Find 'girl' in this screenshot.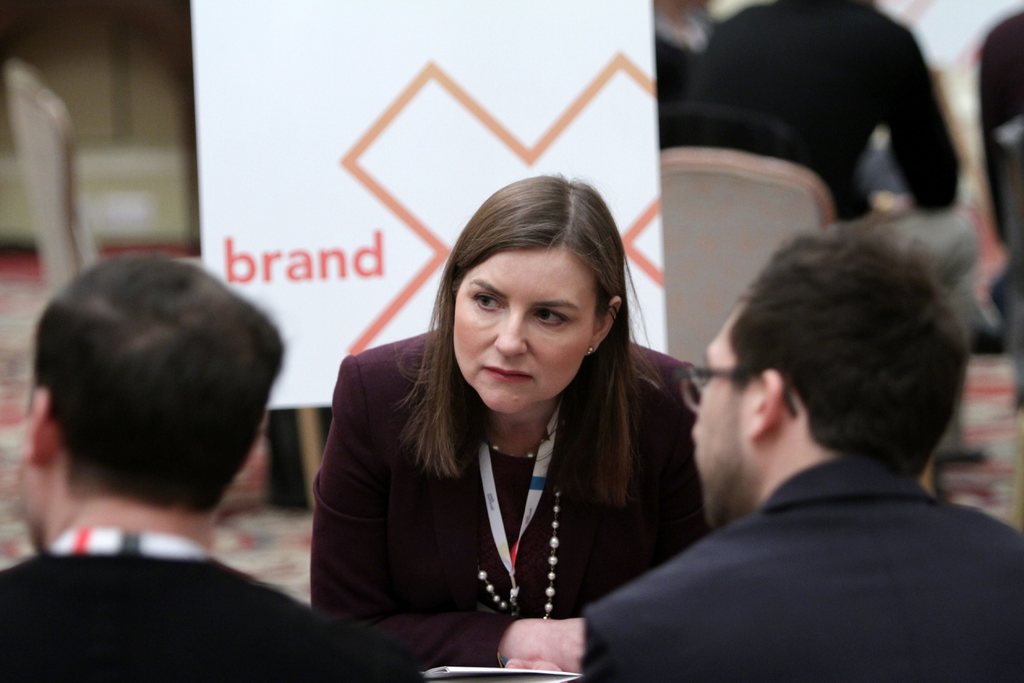
The bounding box for 'girl' is bbox=[300, 169, 723, 682].
